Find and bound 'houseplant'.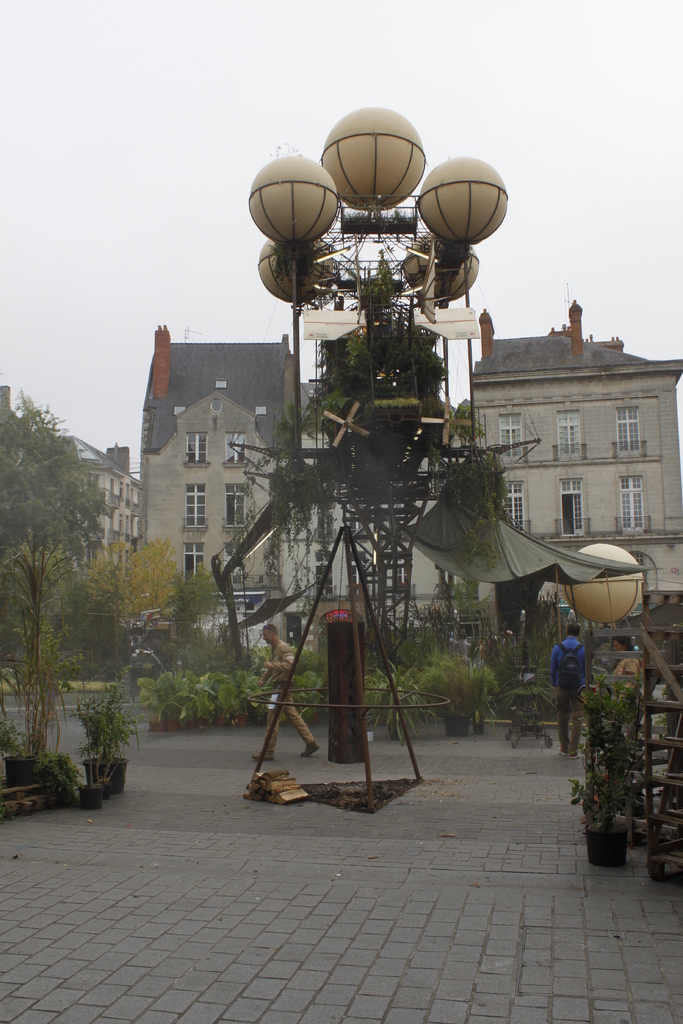
Bound: detection(75, 673, 146, 798).
